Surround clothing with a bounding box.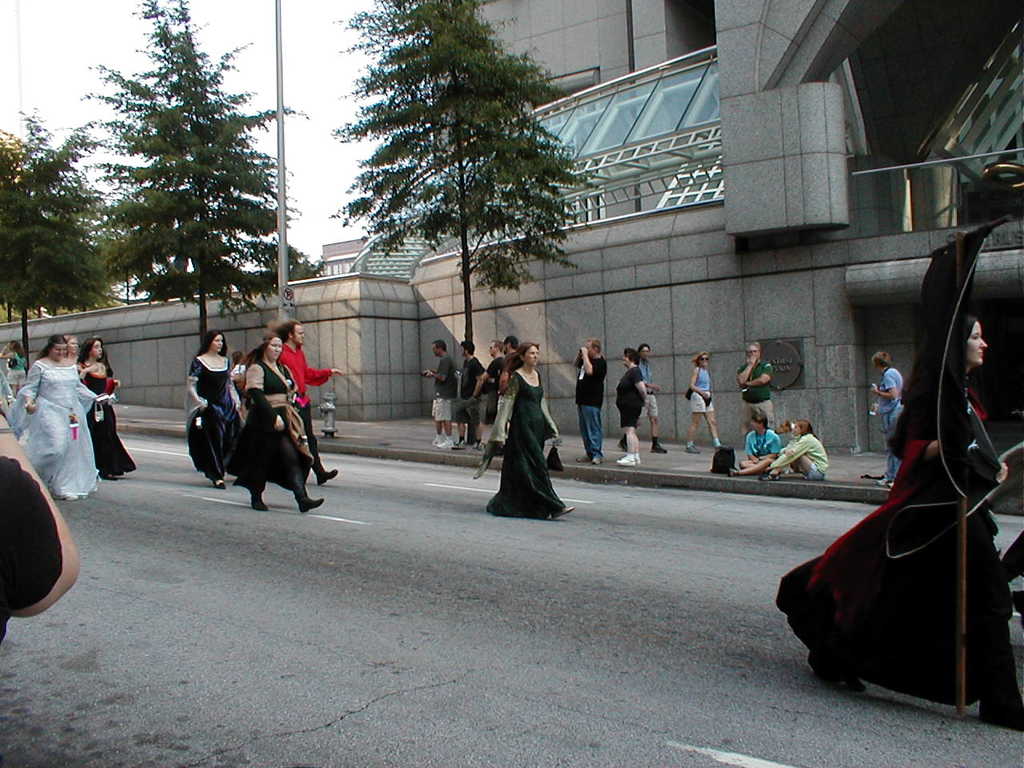
617 358 643 430.
